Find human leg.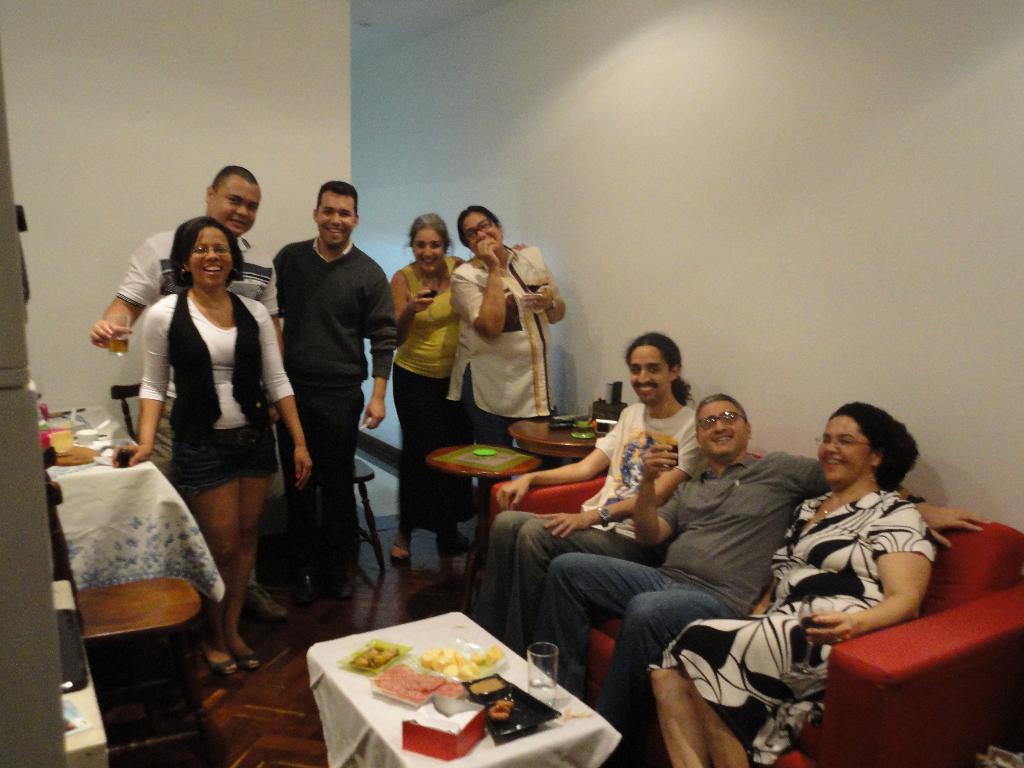
[x1=319, y1=392, x2=364, y2=595].
